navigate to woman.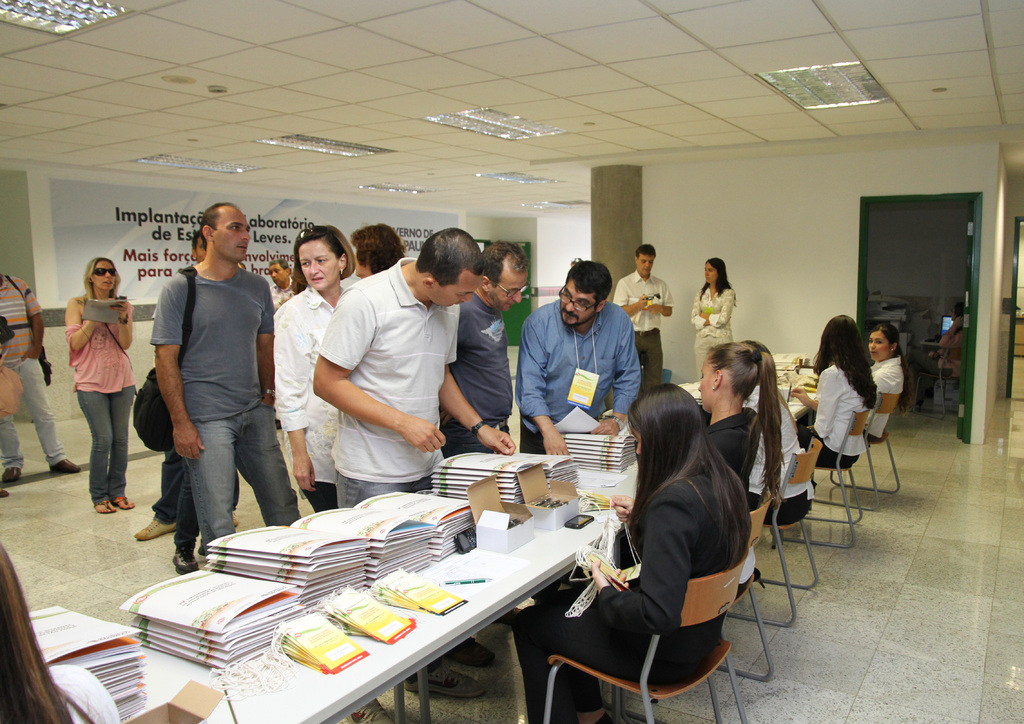
Navigation target: bbox=(0, 545, 108, 723).
